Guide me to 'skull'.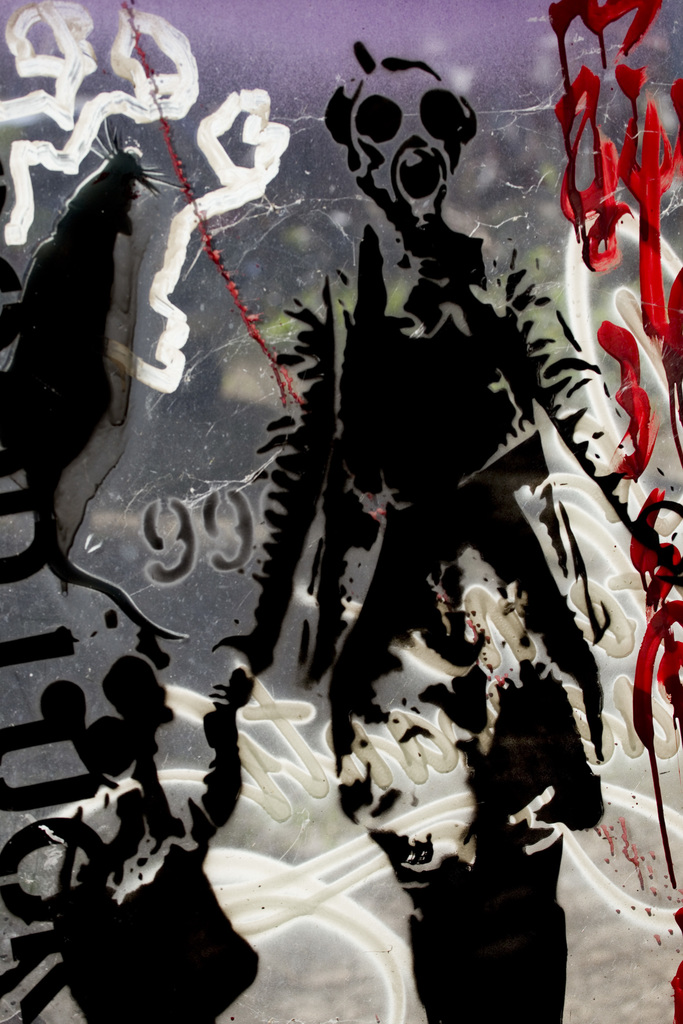
Guidance: (left=331, top=40, right=476, bottom=227).
